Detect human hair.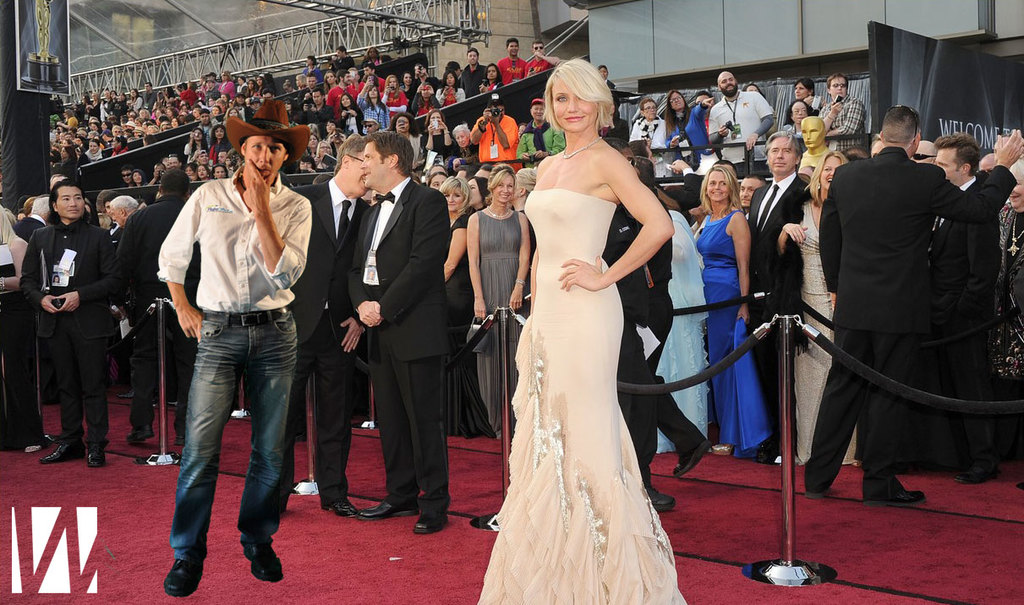
Detected at bbox=[337, 46, 347, 56].
